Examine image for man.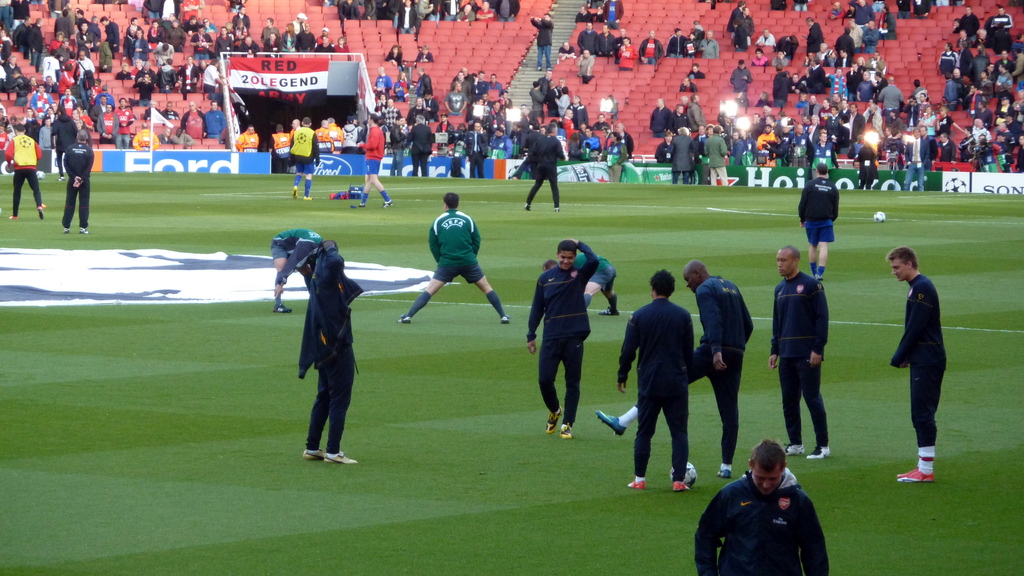
Examination result: [812, 131, 838, 172].
